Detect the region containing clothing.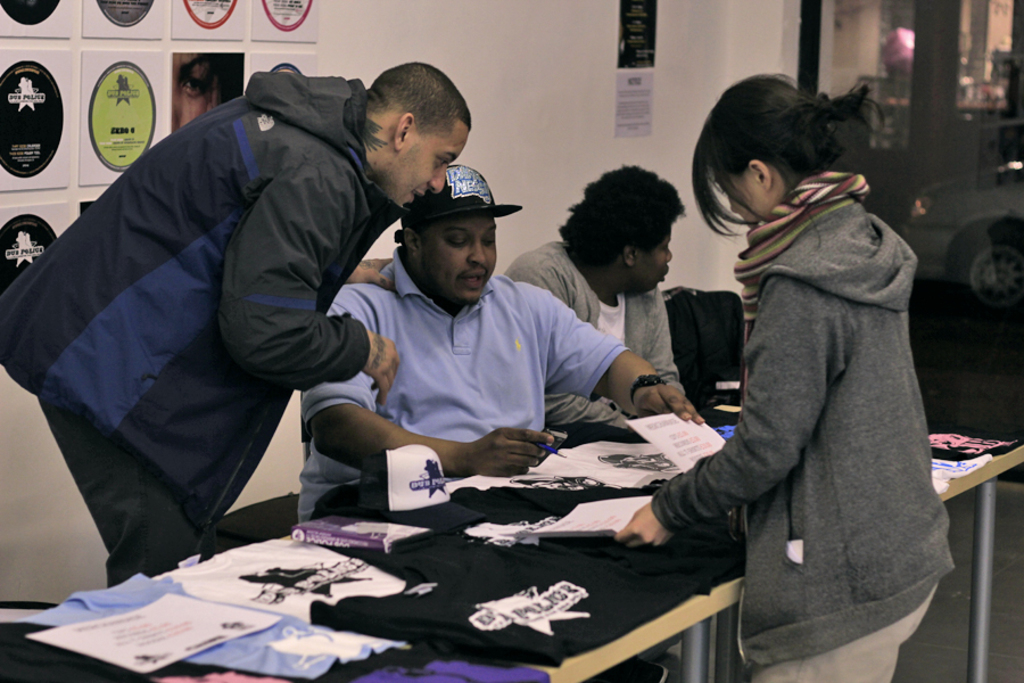
Rect(635, 167, 967, 682).
